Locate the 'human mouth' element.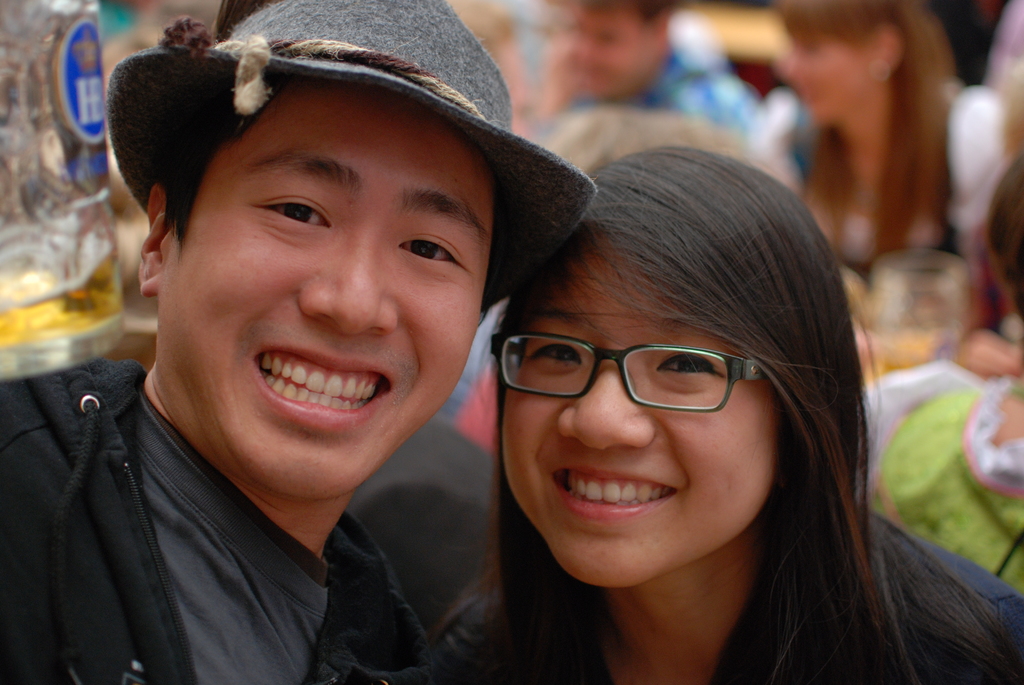
Element bbox: 245/341/397/431.
